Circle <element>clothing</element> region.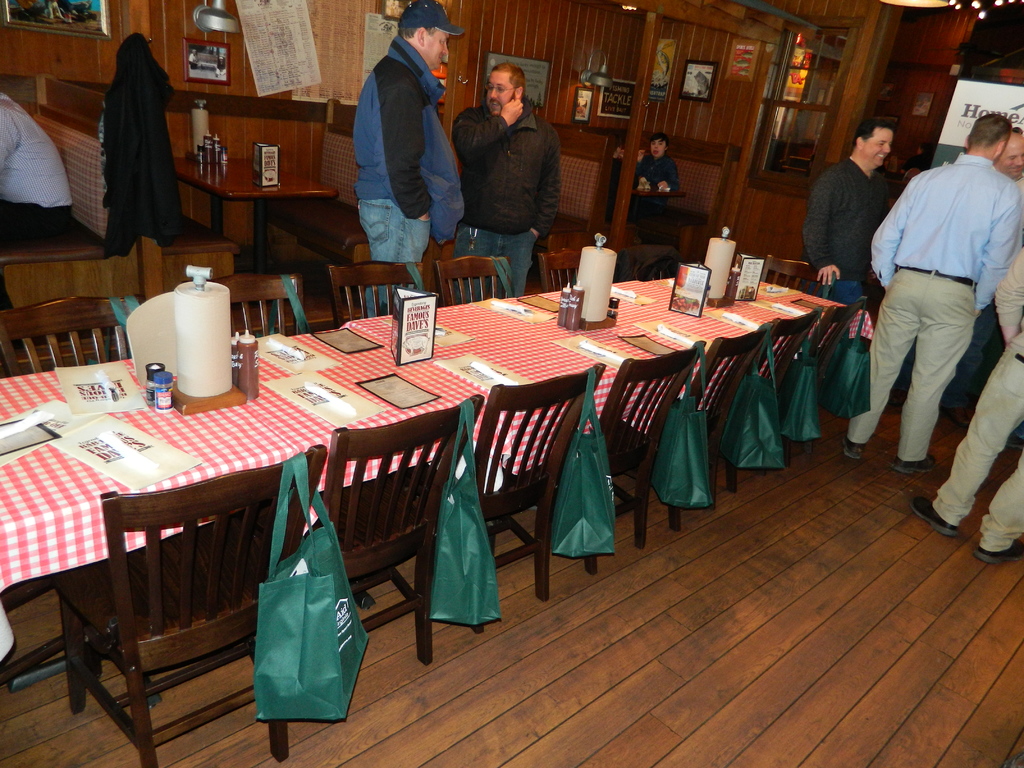
Region: bbox(98, 29, 180, 245).
